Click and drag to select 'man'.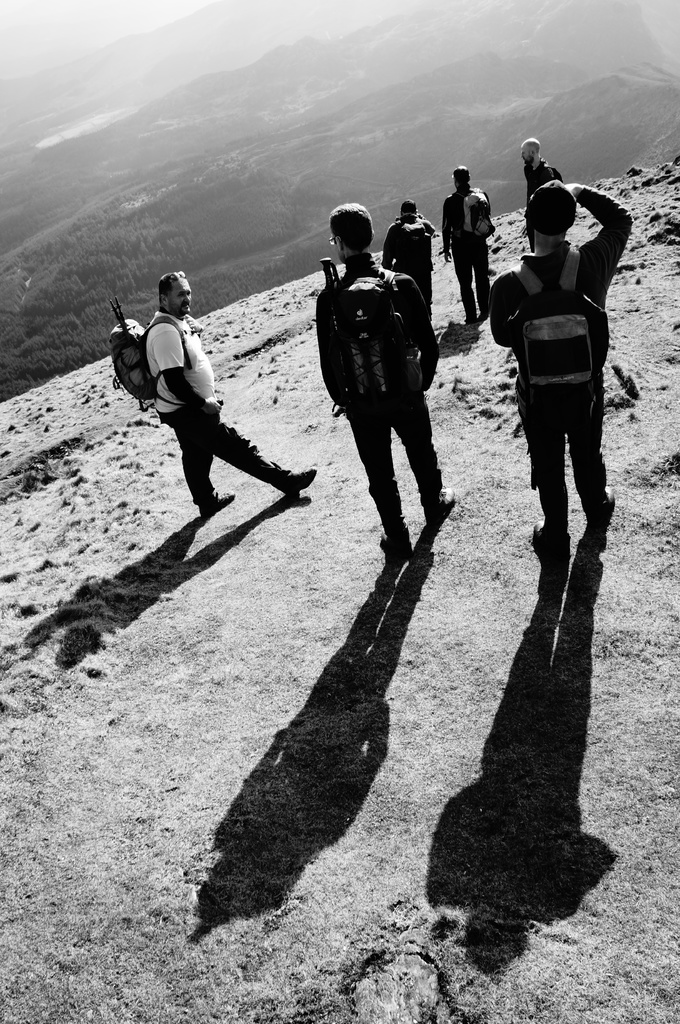
Selection: 444,160,497,328.
